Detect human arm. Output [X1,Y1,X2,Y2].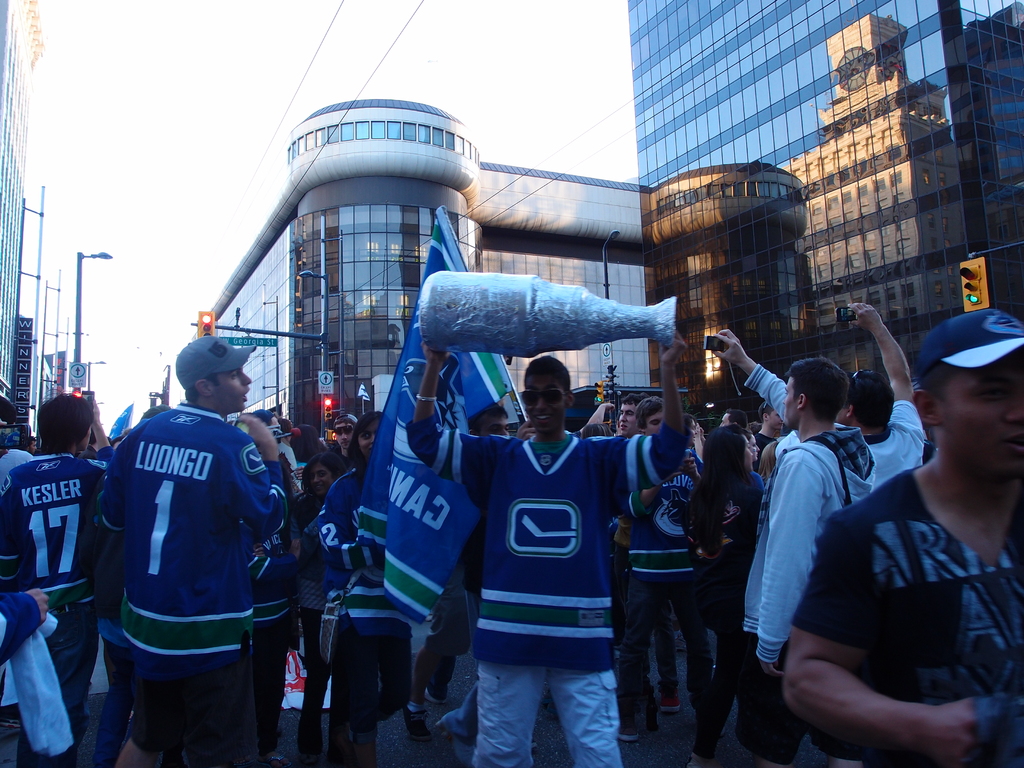
[710,326,787,425].
